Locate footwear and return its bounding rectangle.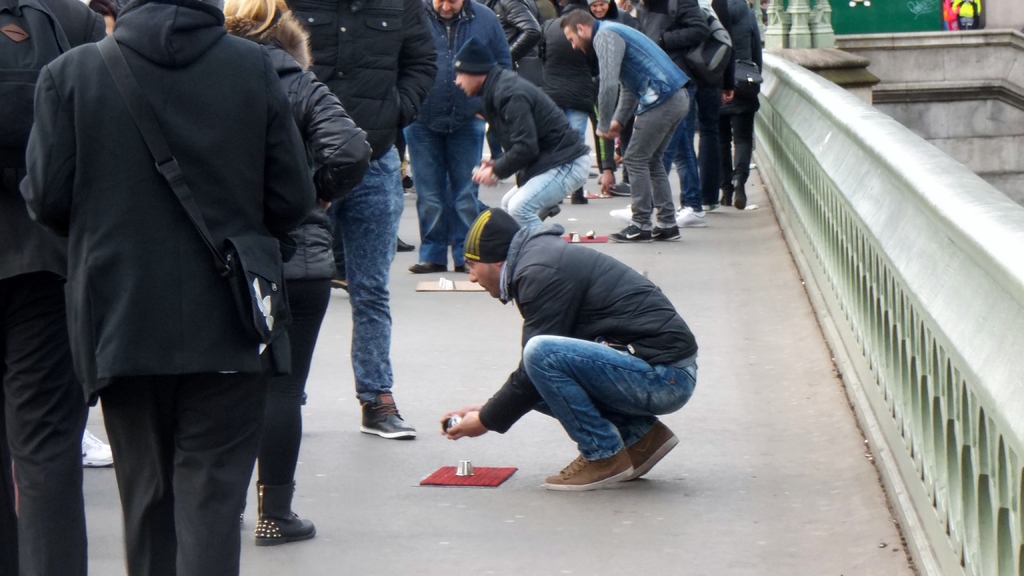
bbox=[543, 444, 630, 492].
